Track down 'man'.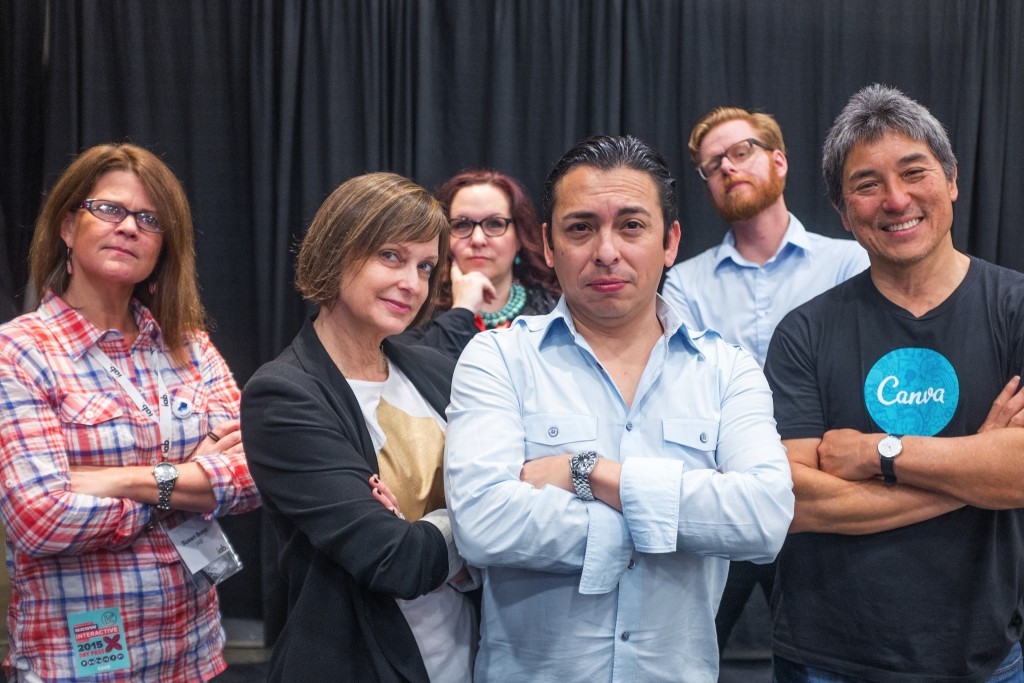
Tracked to [x1=661, y1=102, x2=870, y2=651].
